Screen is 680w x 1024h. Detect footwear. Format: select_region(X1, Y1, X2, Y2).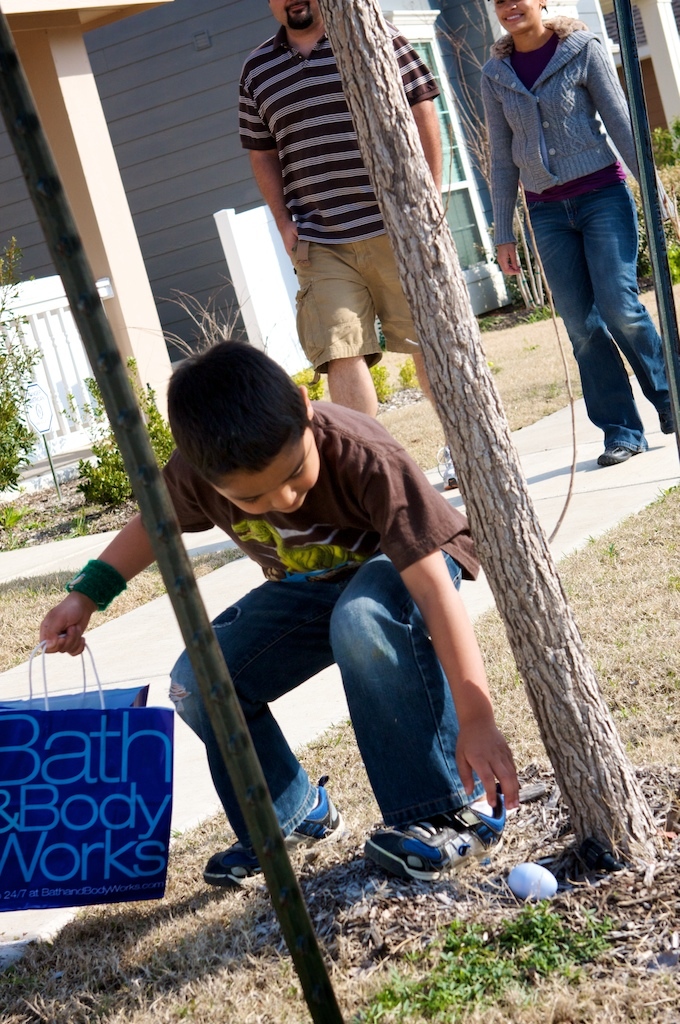
select_region(367, 830, 475, 892).
